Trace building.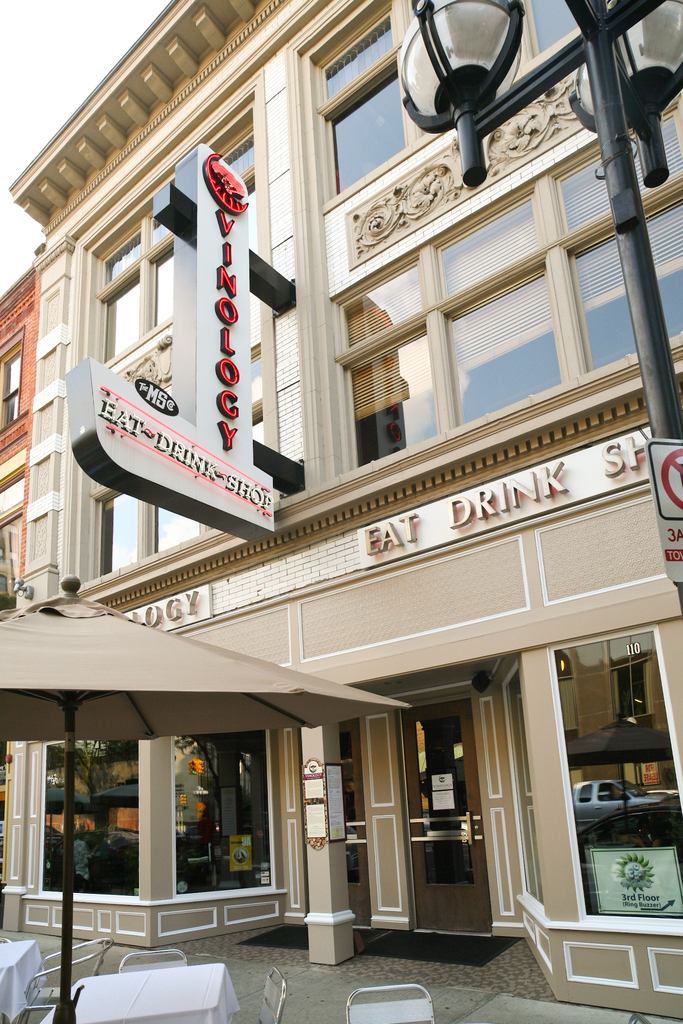
Traced to Rect(0, 0, 682, 1016).
